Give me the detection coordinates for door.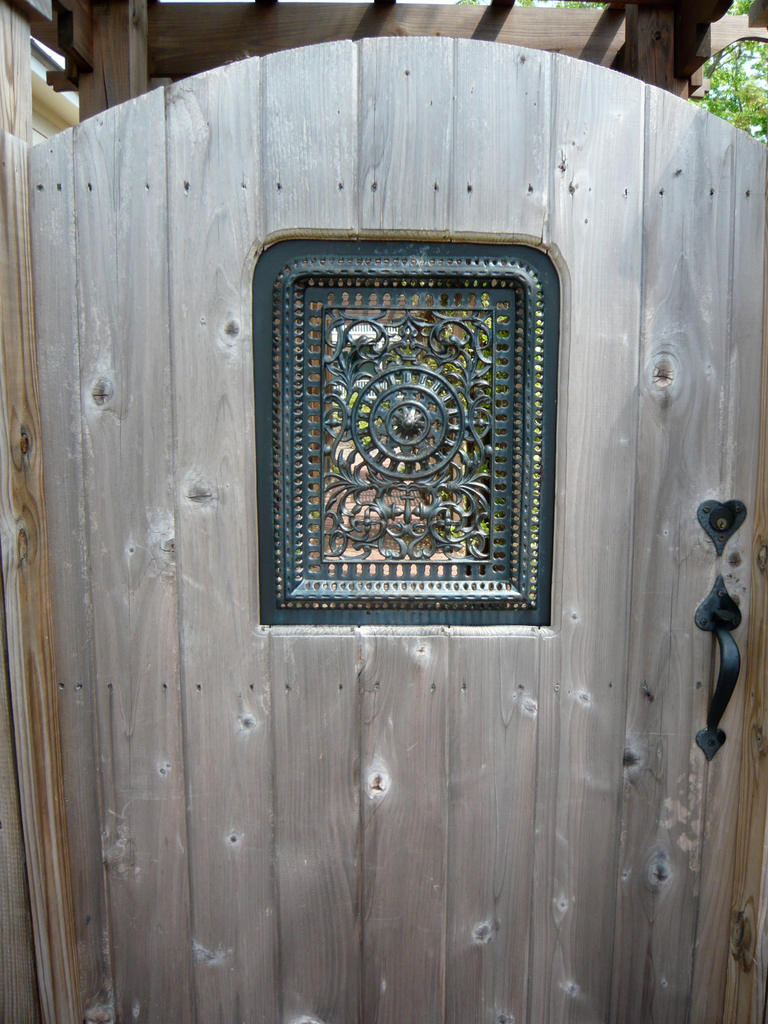
detection(28, 25, 767, 1023).
